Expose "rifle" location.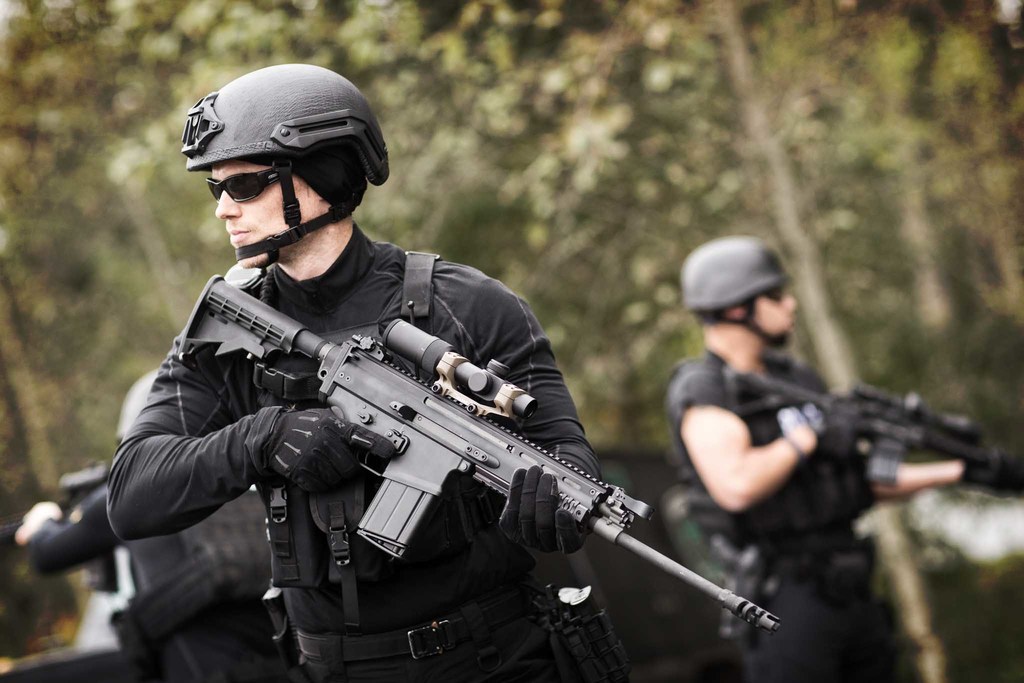
Exposed at (726,372,1023,488).
